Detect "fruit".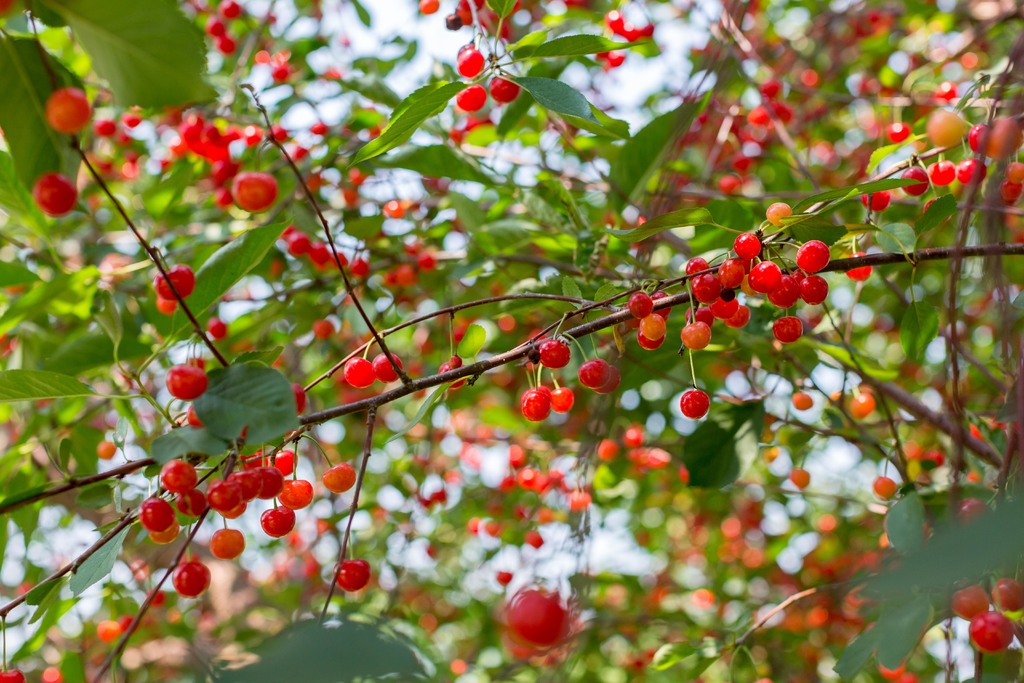
Detected at (left=321, top=460, right=356, bottom=497).
